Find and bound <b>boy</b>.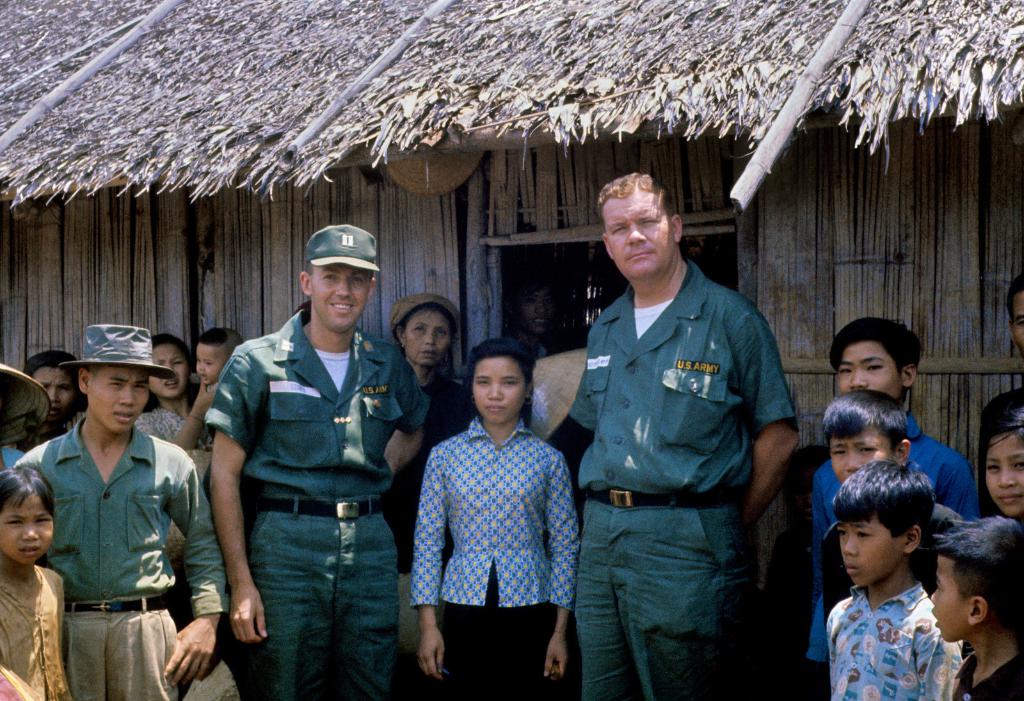
Bound: select_region(918, 515, 1023, 700).
